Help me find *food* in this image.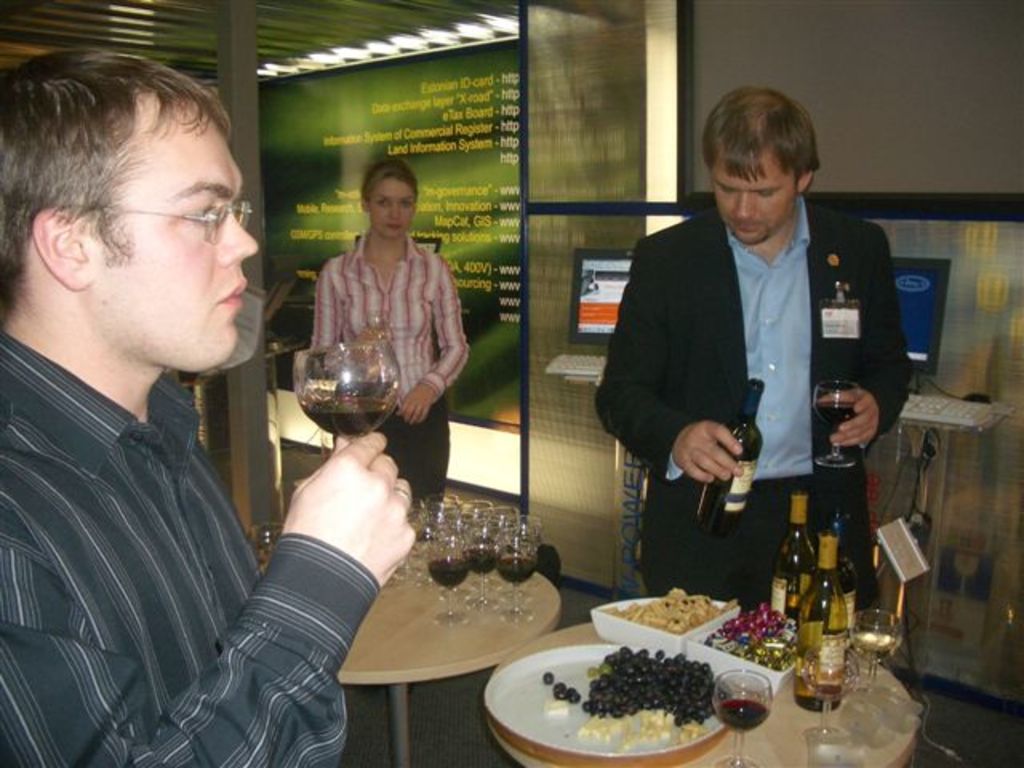
Found it: bbox=(552, 677, 582, 707).
